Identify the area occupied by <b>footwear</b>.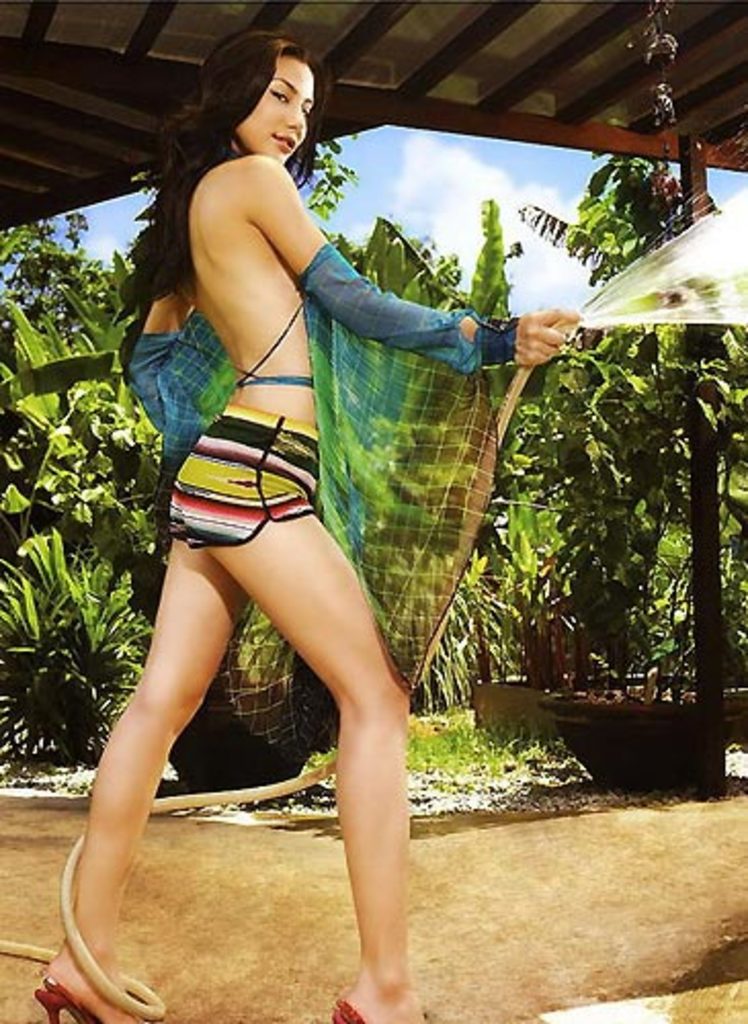
Area: <bbox>39, 969, 154, 1022</bbox>.
